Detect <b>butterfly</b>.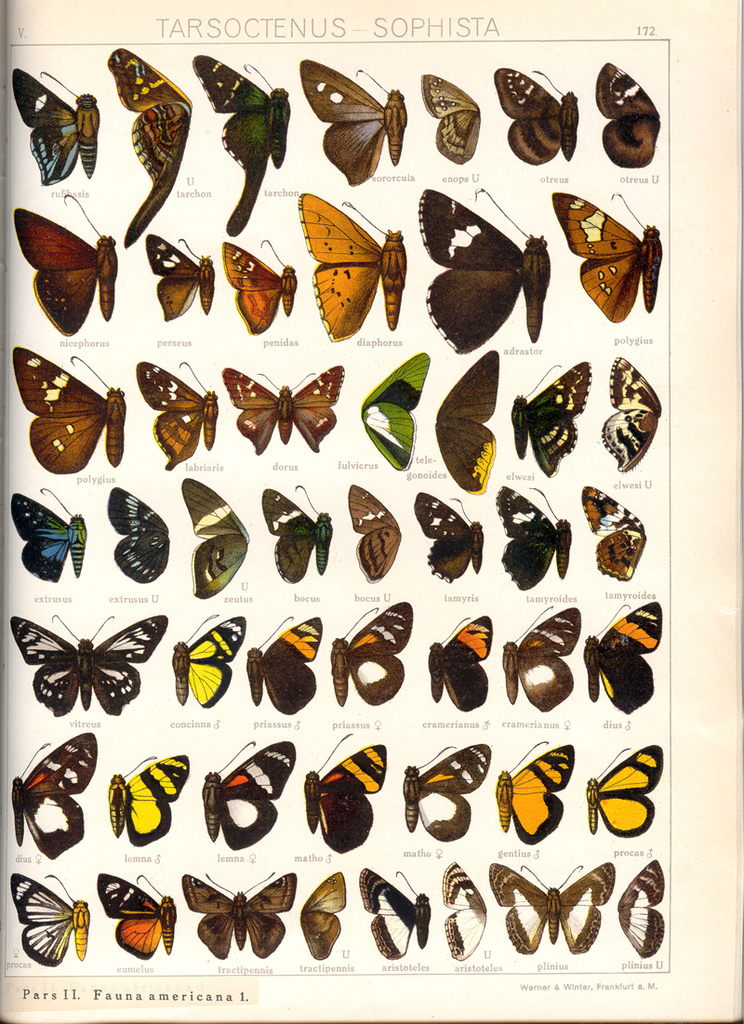
Detected at (183, 735, 298, 858).
